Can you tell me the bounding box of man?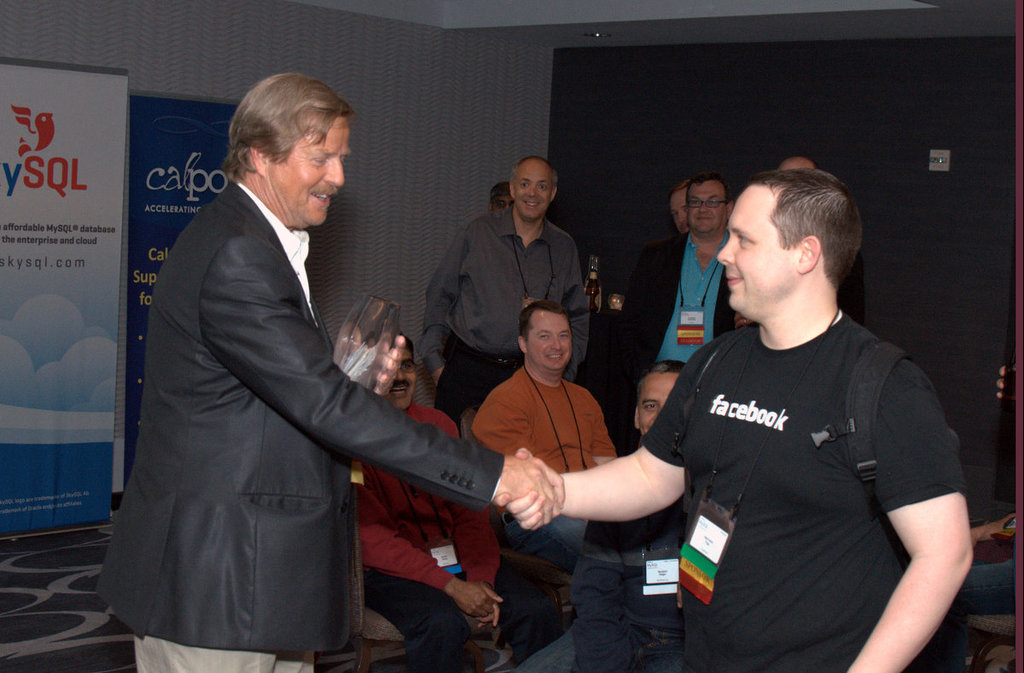
rect(467, 296, 628, 606).
